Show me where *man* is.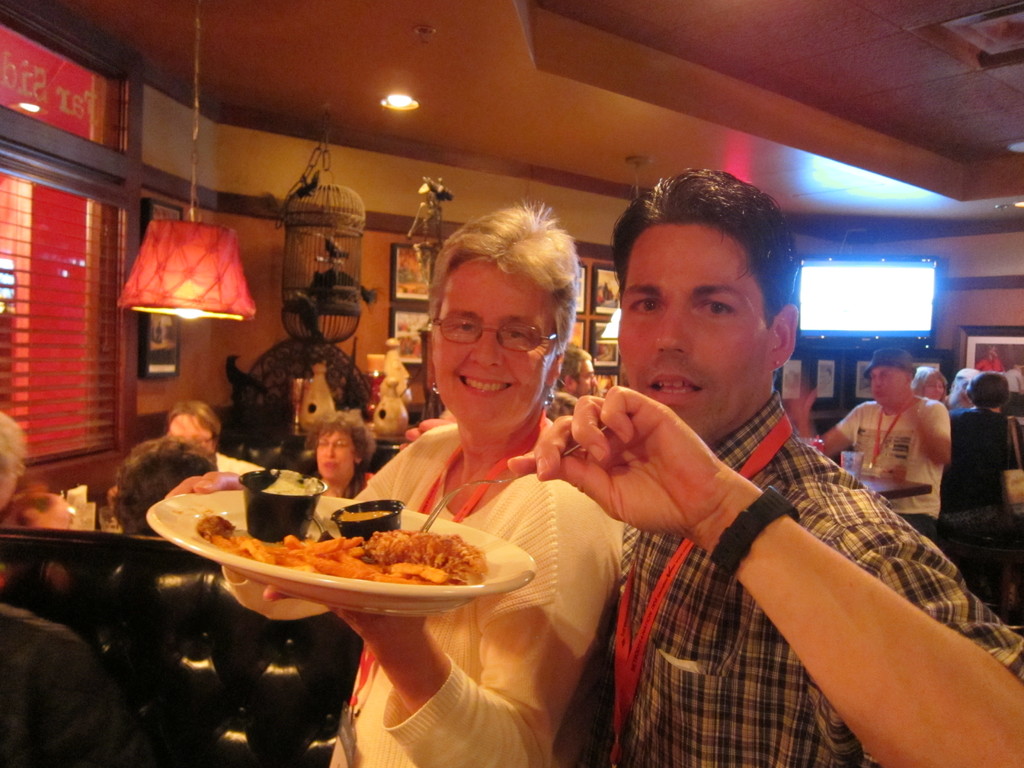
*man* is at crop(801, 344, 953, 569).
